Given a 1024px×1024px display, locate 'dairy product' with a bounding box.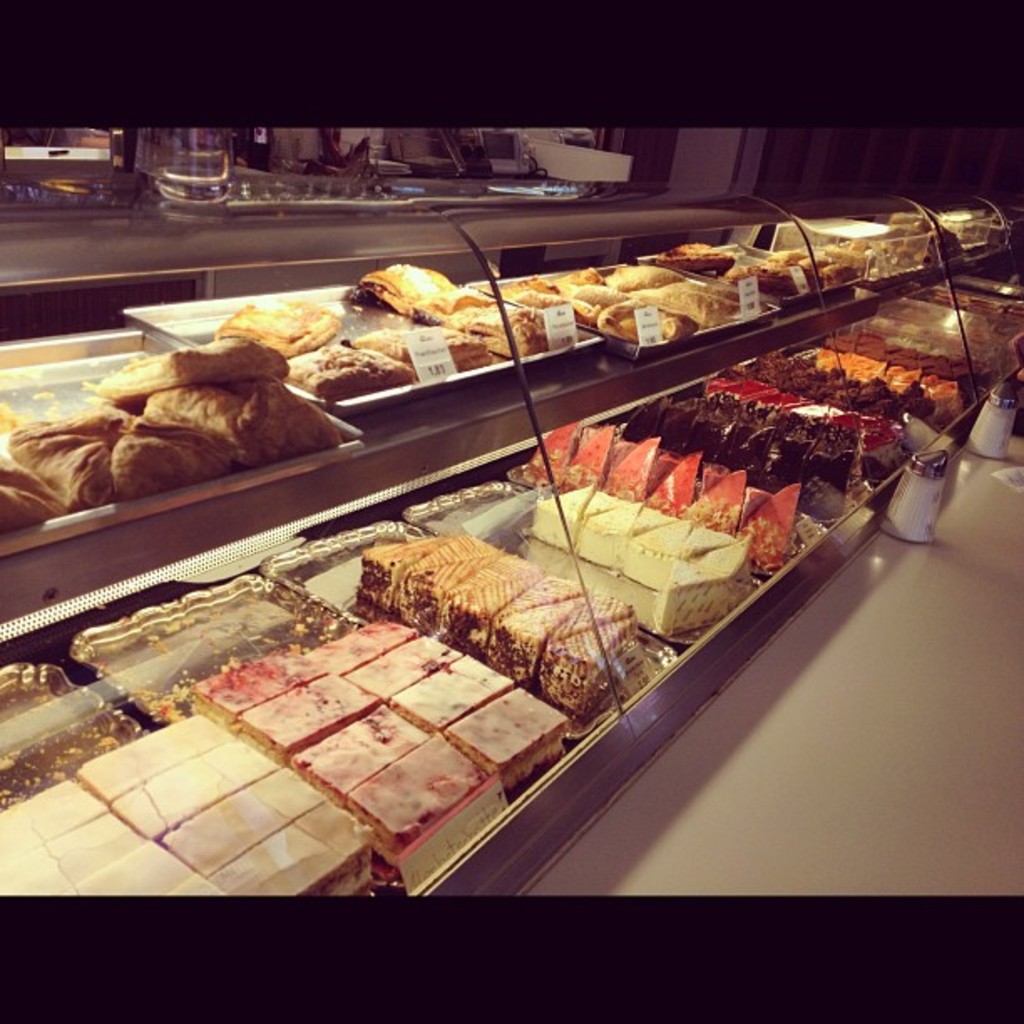
Located: left=631, top=519, right=684, bottom=582.
